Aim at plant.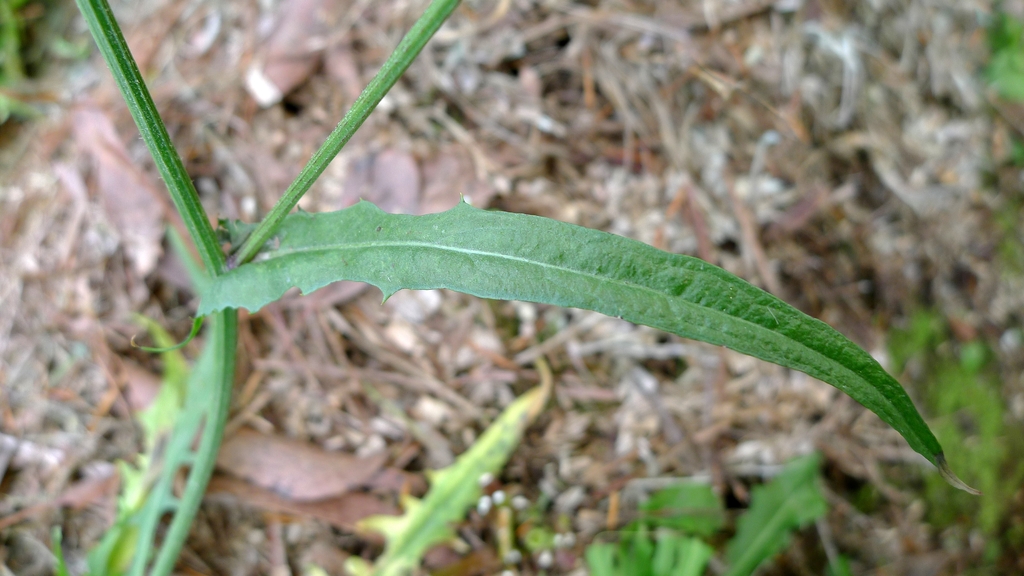
Aimed at rect(0, 0, 42, 124).
